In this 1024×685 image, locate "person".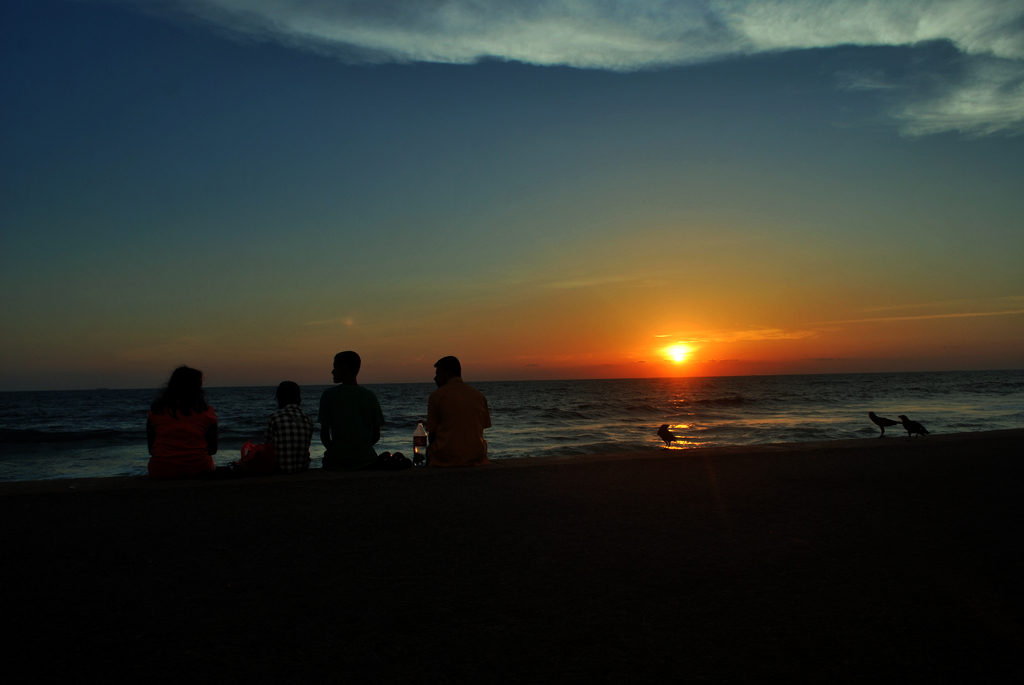
Bounding box: bbox(420, 354, 493, 474).
